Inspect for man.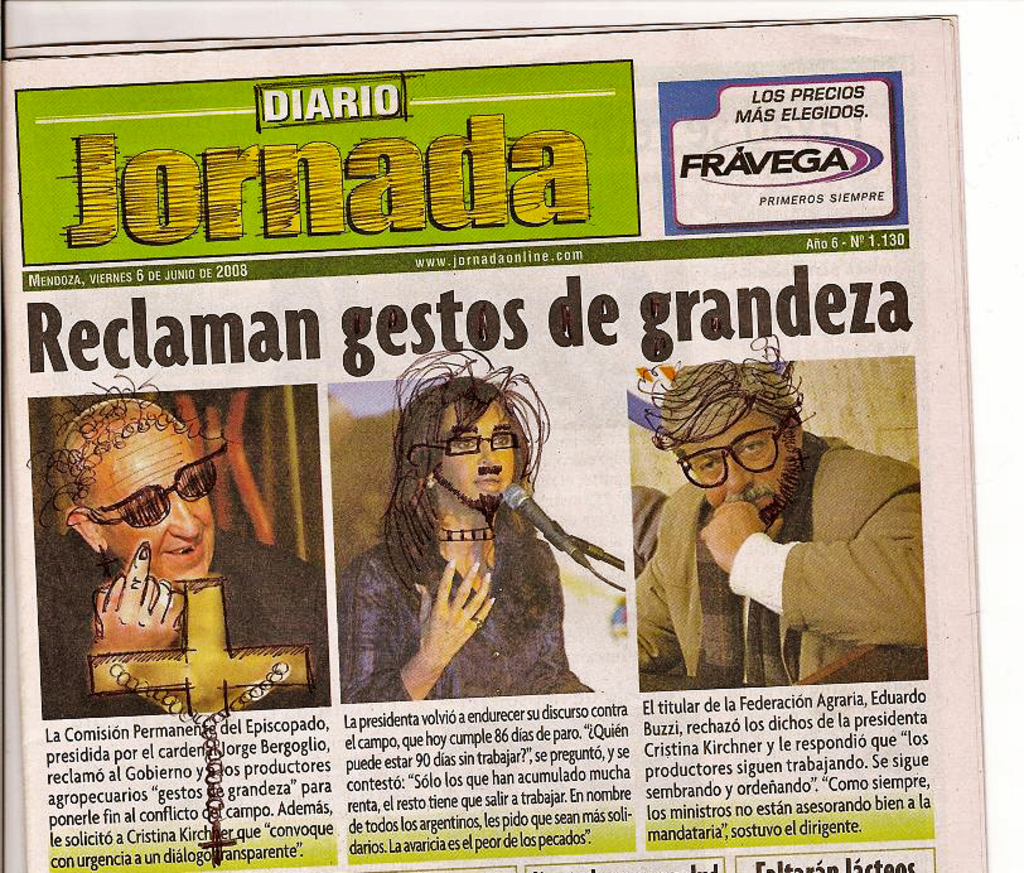
Inspection: 38 389 330 717.
